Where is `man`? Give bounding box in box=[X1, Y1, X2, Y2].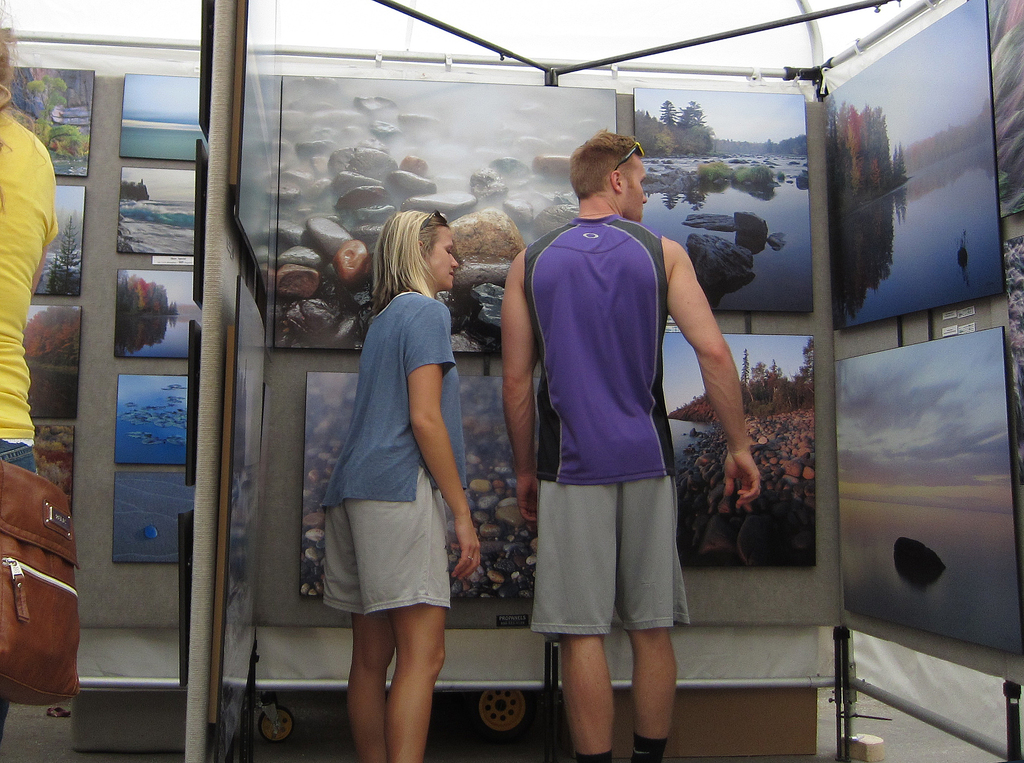
box=[512, 117, 733, 751].
